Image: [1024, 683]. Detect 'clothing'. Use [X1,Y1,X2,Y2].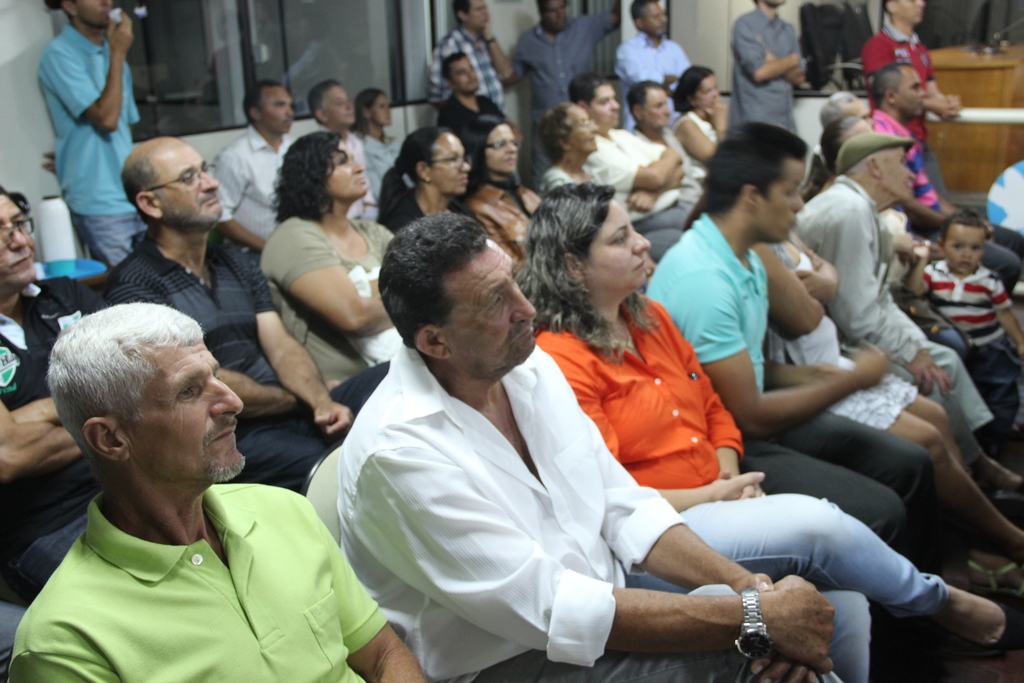
[385,189,459,235].
